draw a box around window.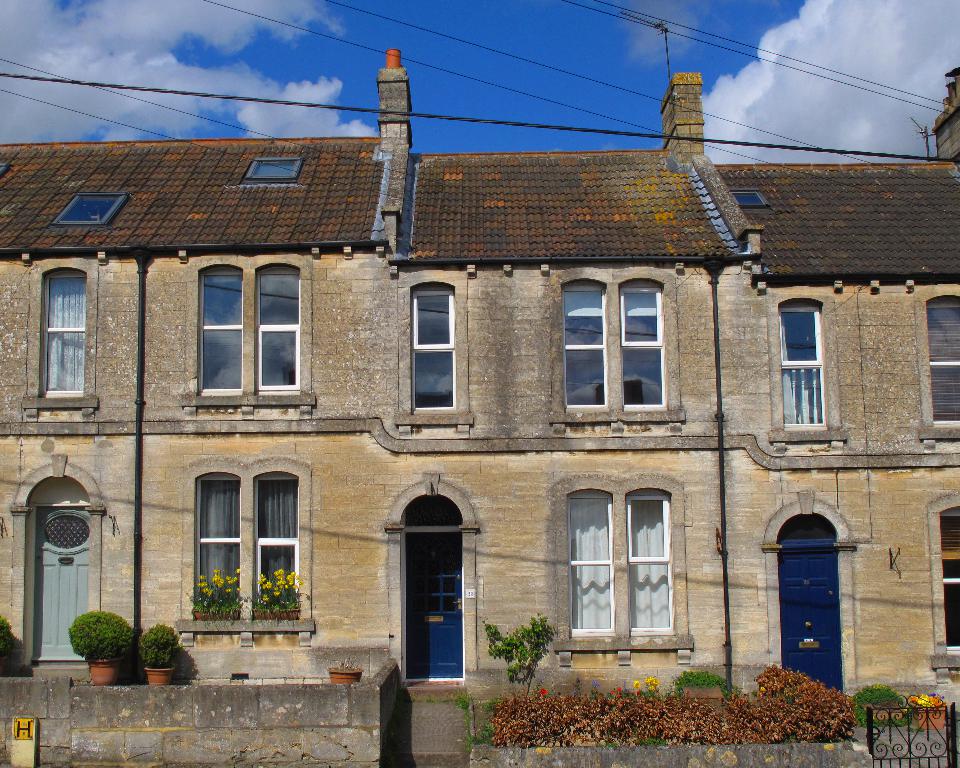
l=927, t=299, r=959, b=434.
